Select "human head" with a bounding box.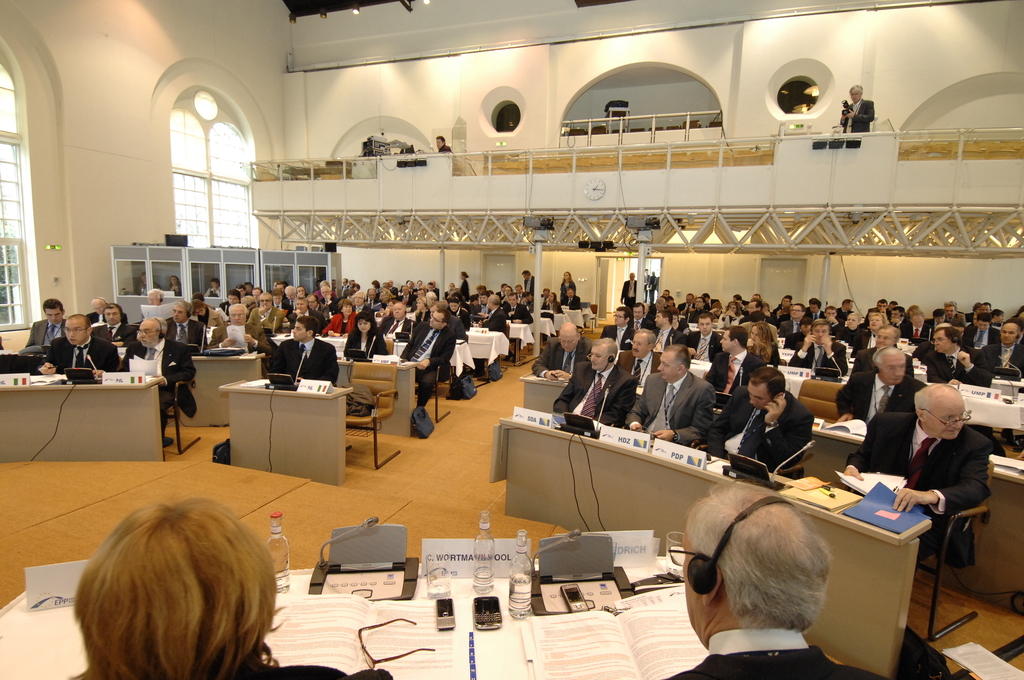
box=[86, 298, 108, 313].
